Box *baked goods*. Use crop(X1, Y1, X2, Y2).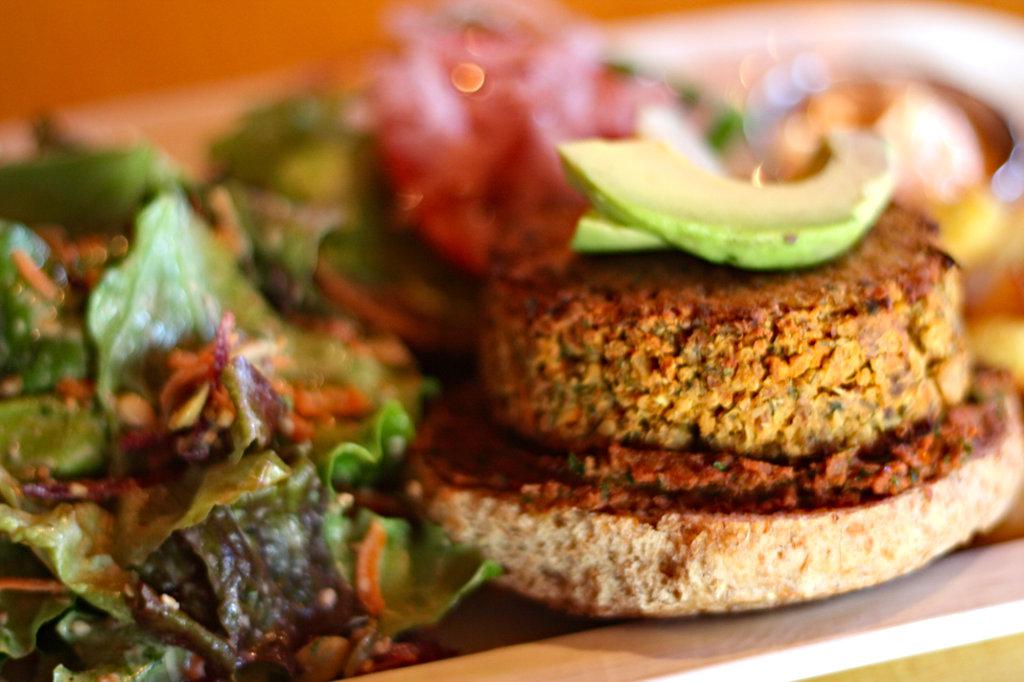
crop(401, 372, 1023, 621).
